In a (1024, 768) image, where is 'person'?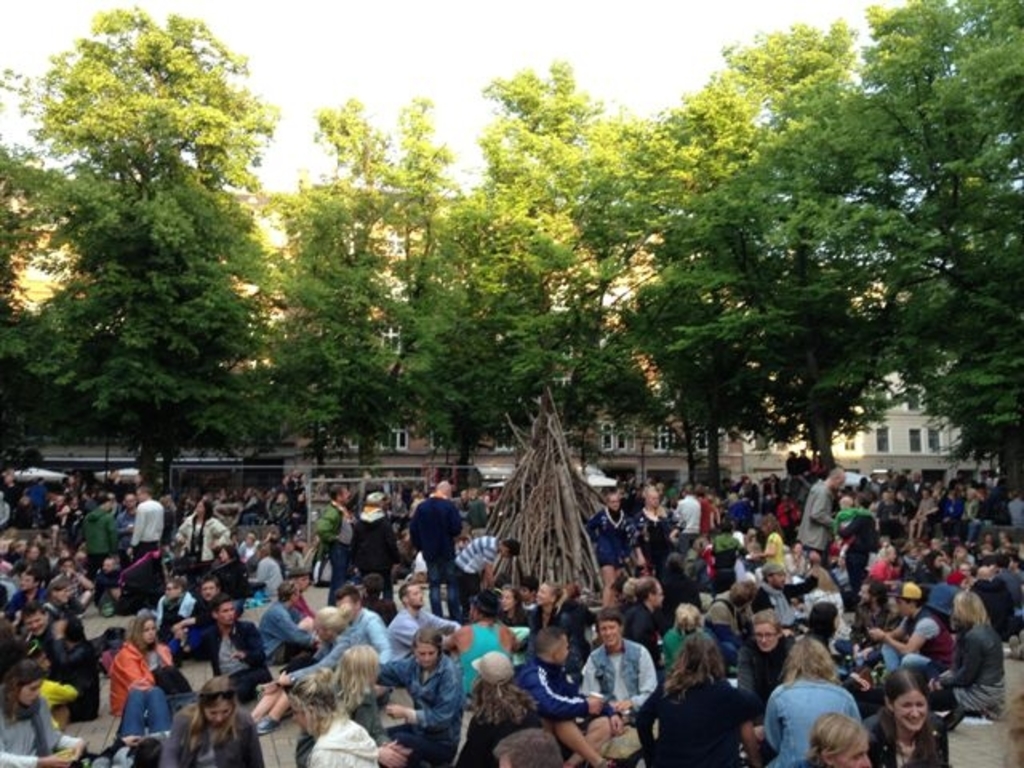
922, 584, 1006, 722.
